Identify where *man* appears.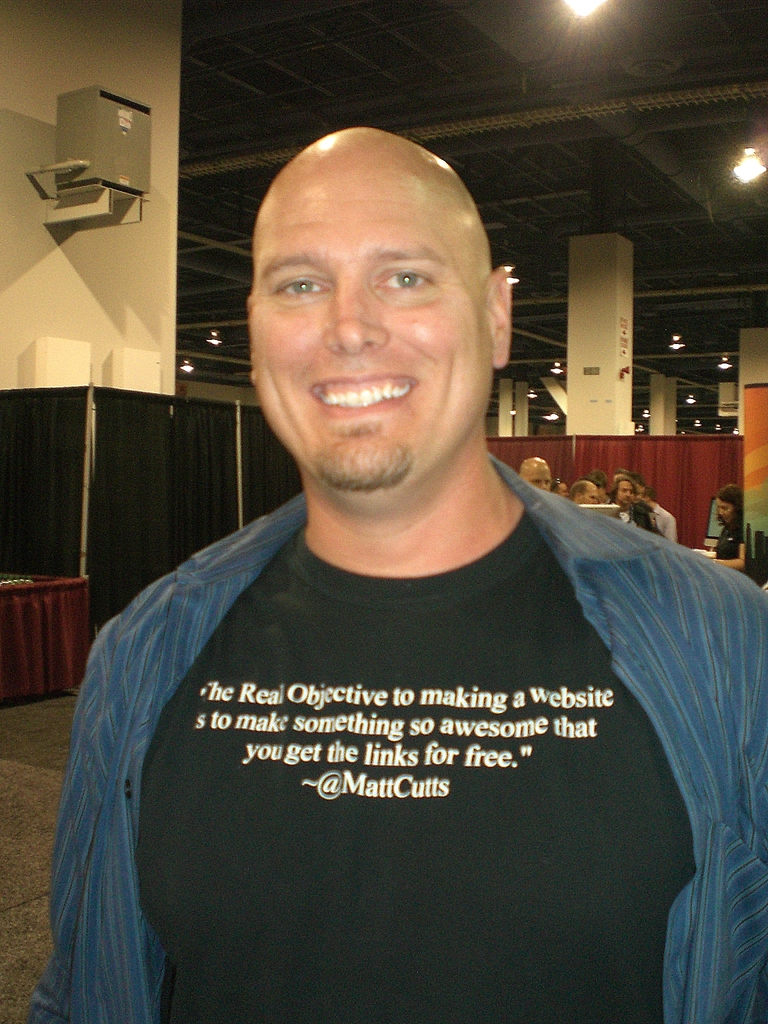
Appears at (x1=79, y1=133, x2=751, y2=986).
